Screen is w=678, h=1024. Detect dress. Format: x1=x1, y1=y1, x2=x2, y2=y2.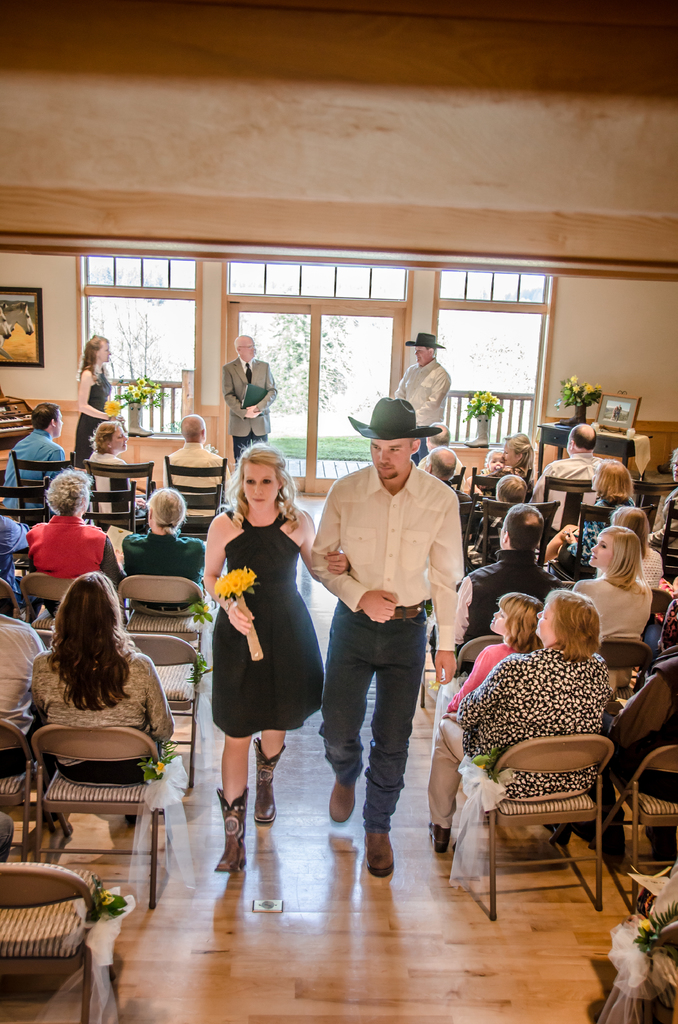
x1=214, y1=509, x2=321, y2=728.
